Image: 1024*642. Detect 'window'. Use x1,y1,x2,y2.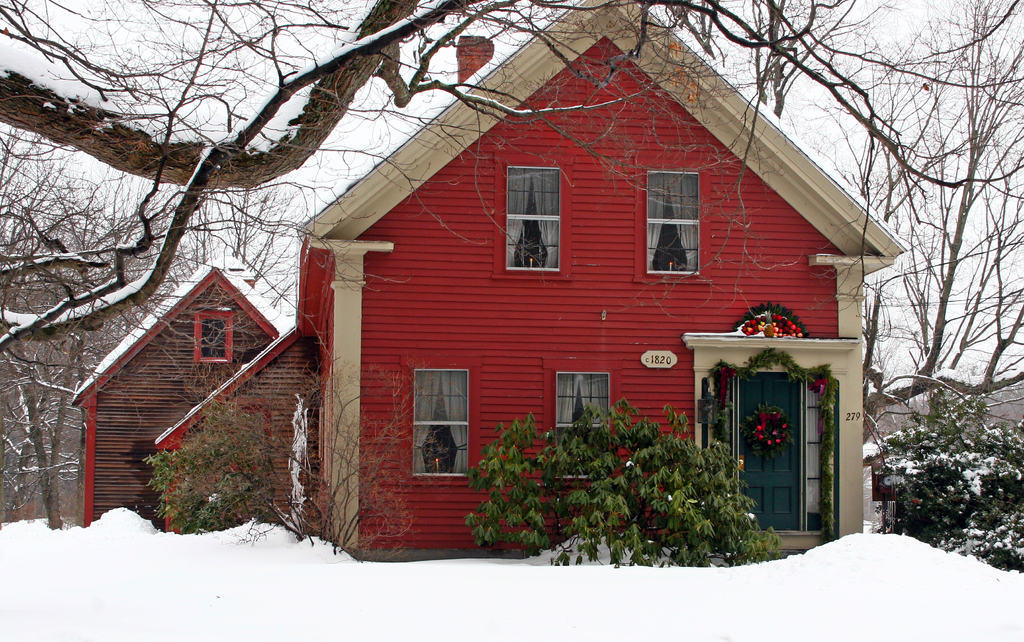
197,315,227,361.
